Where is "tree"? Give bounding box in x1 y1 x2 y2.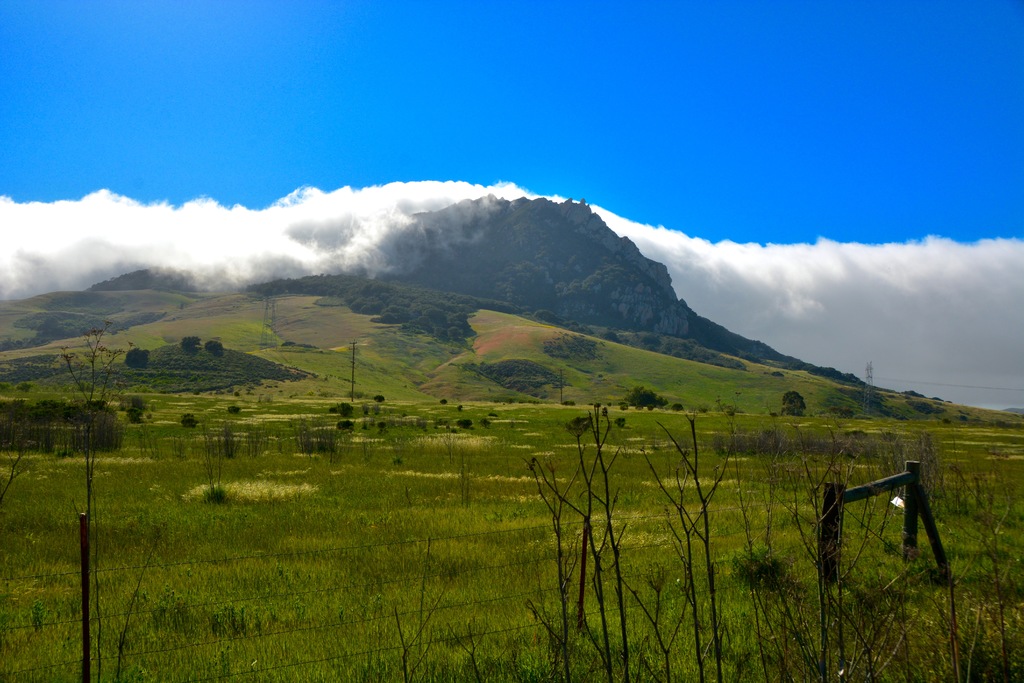
124 340 152 372.
